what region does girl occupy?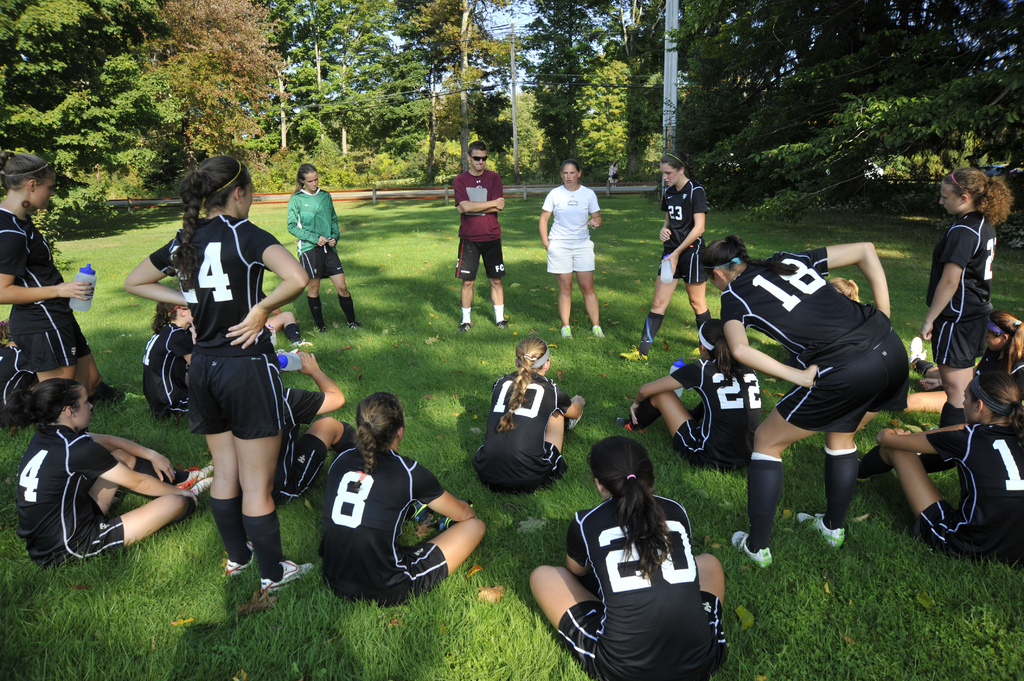
x1=858, y1=385, x2=1023, y2=550.
